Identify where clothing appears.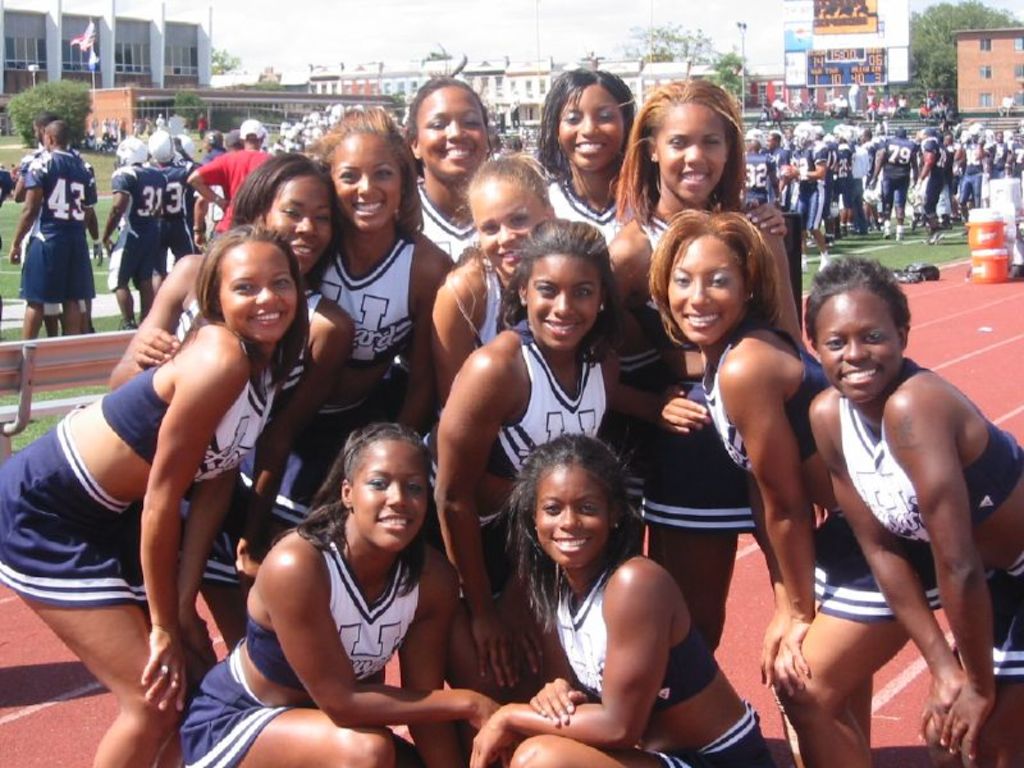
Appears at 472 253 507 351.
